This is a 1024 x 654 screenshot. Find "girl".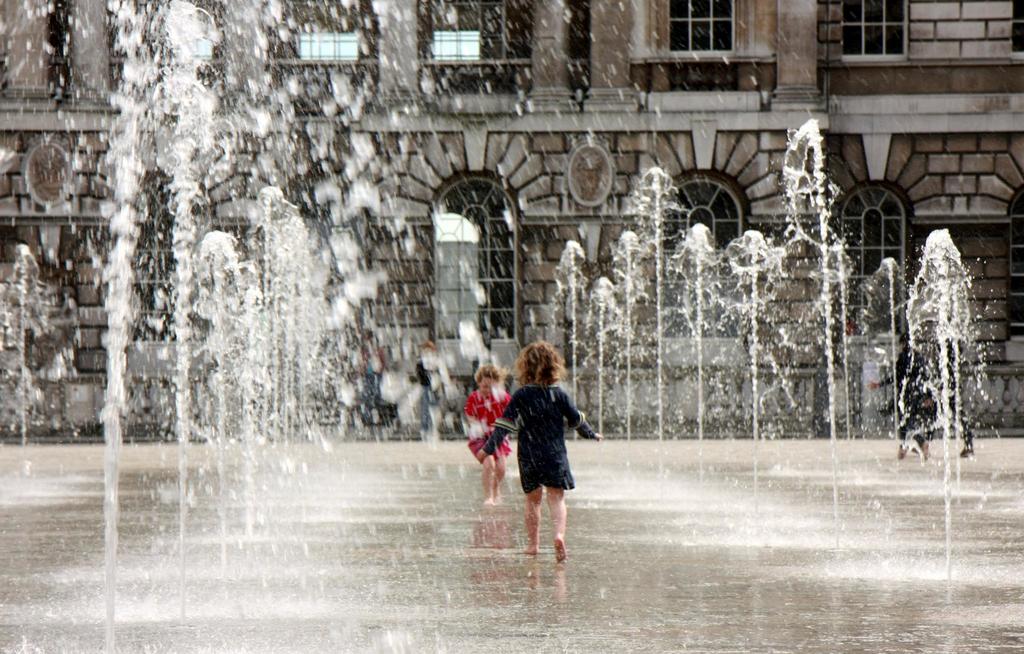
Bounding box: [479,339,603,563].
